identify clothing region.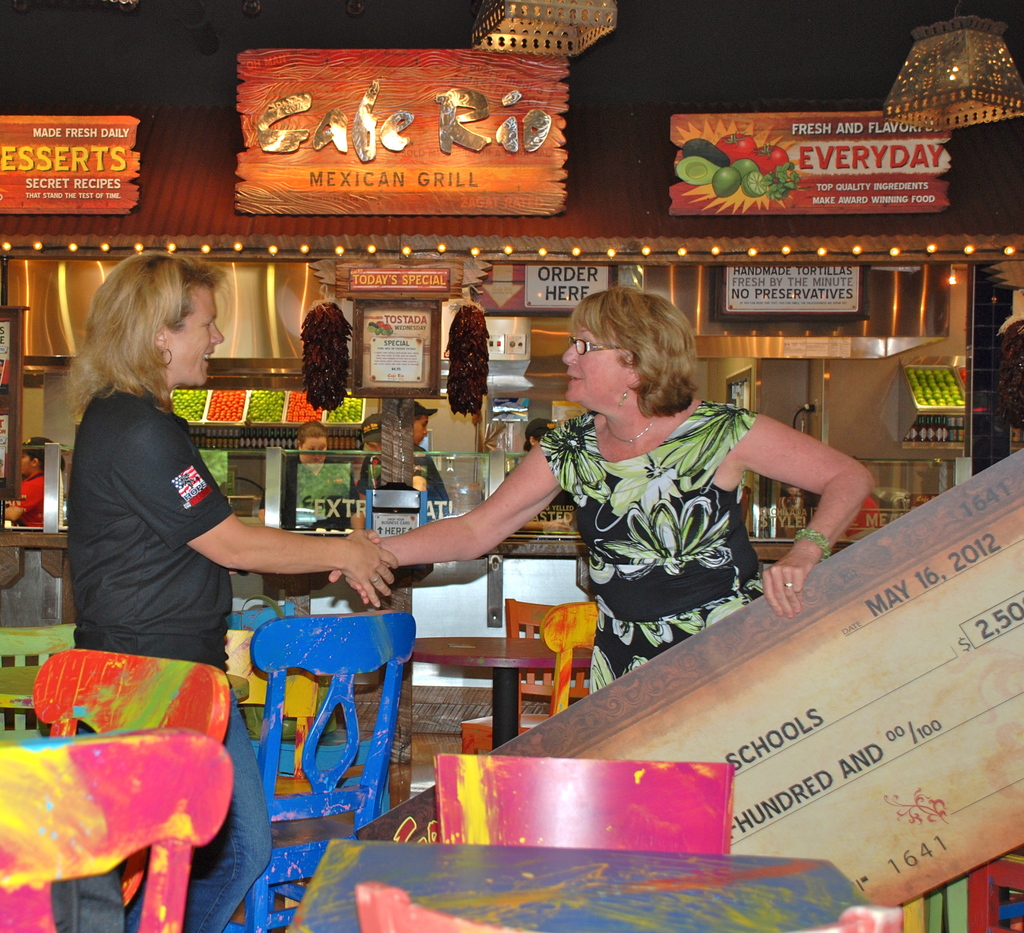
Region: locate(547, 374, 784, 655).
